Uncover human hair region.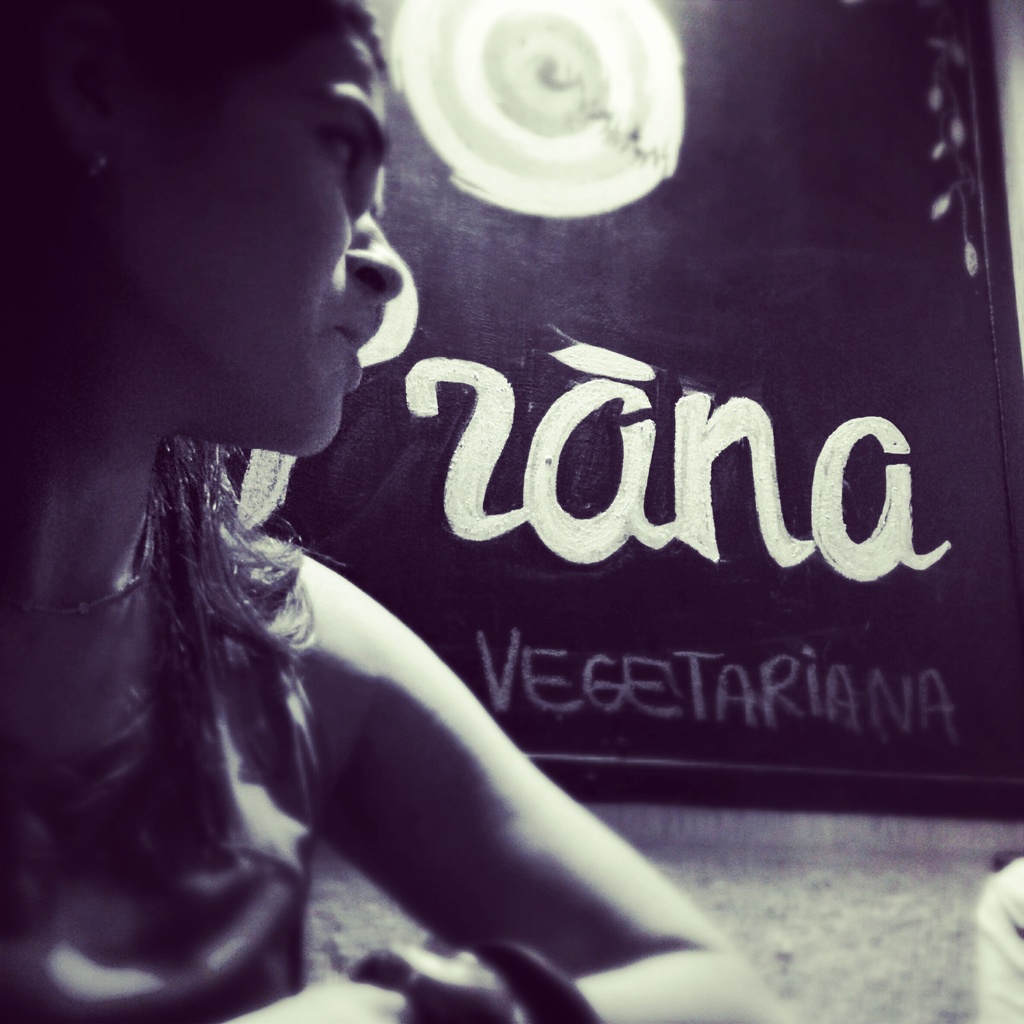
Uncovered: x1=0, y1=0, x2=357, y2=896.
